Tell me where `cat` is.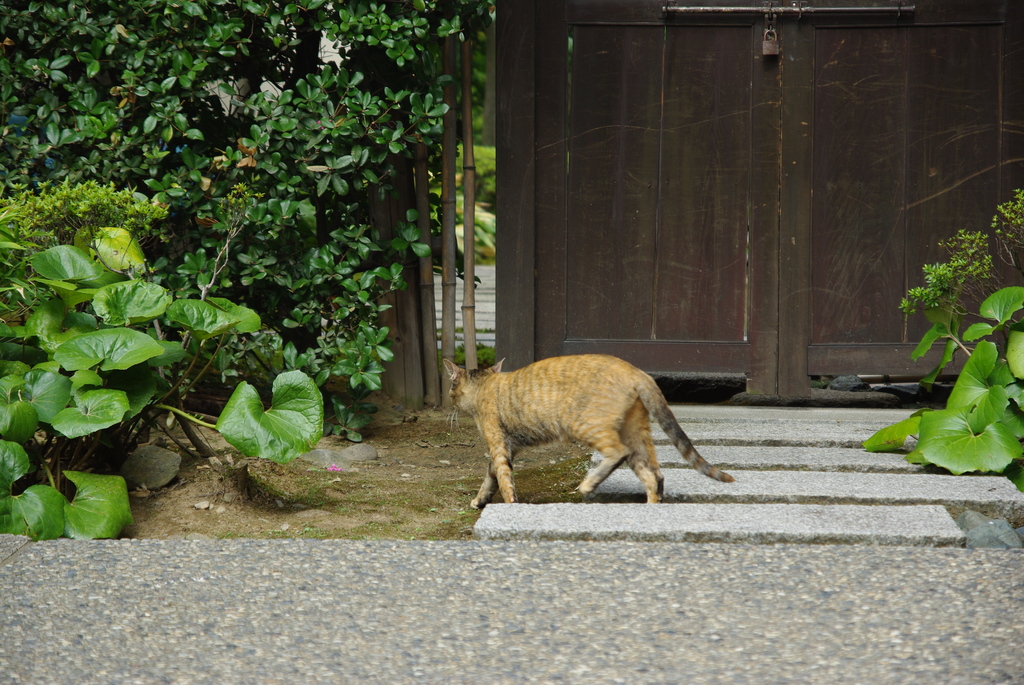
`cat` is at box(440, 358, 731, 511).
